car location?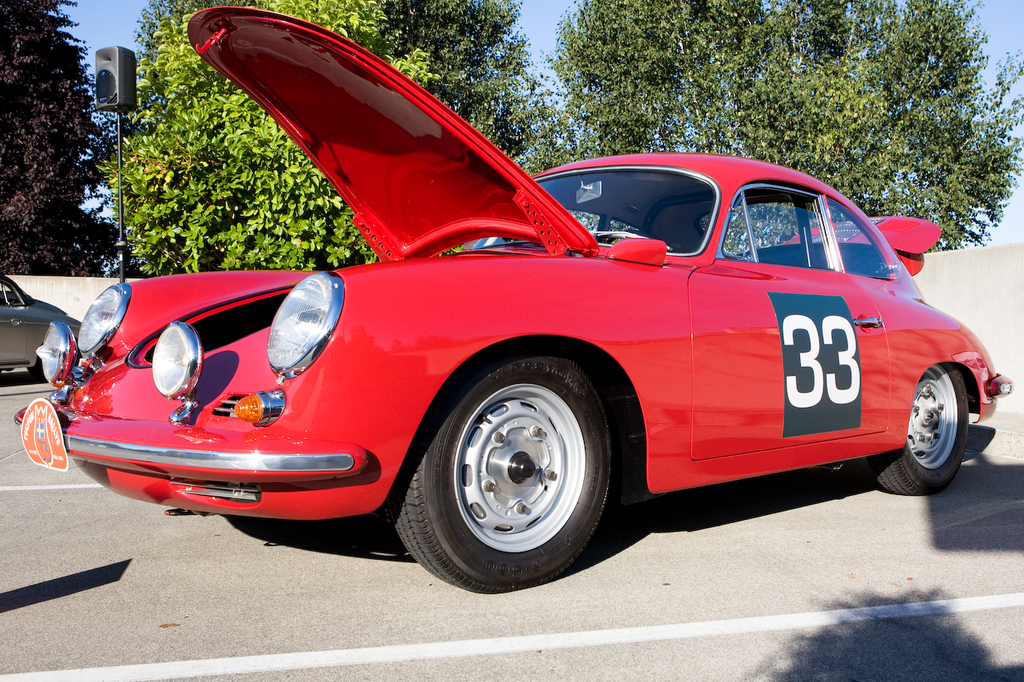
(left=0, top=273, right=82, bottom=383)
